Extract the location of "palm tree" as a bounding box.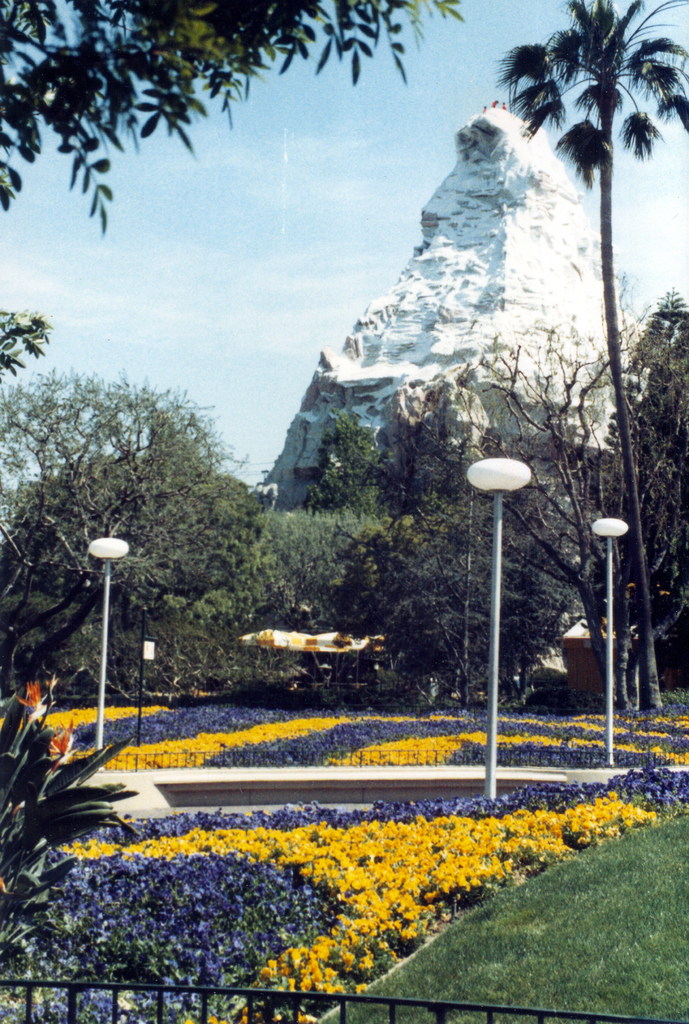
[7,1,445,180].
